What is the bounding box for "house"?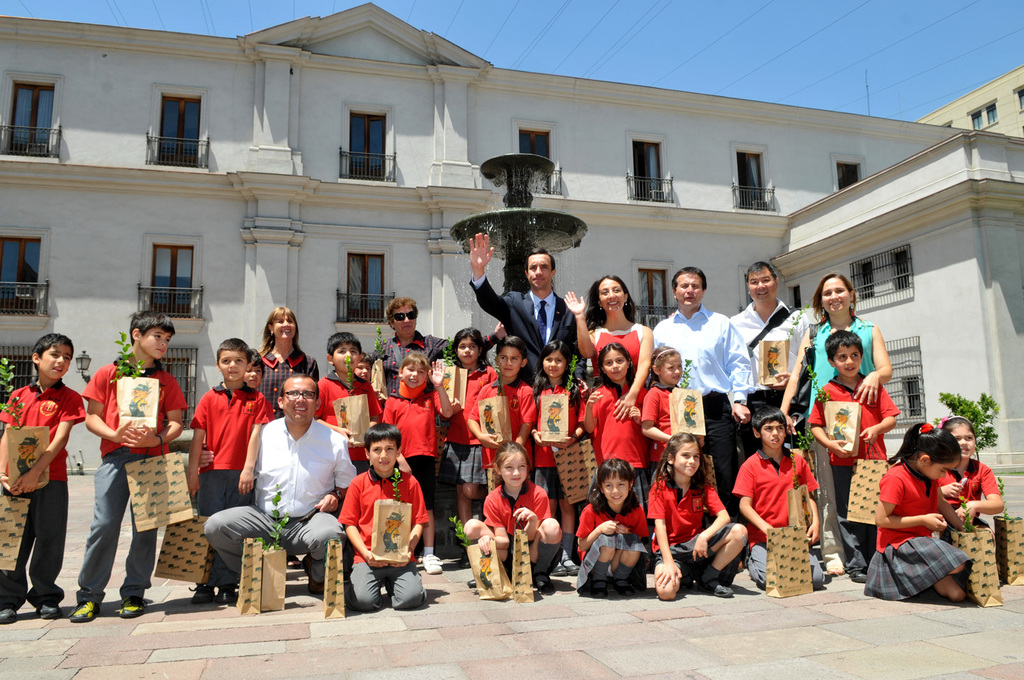
[x1=0, y1=0, x2=1023, y2=528].
